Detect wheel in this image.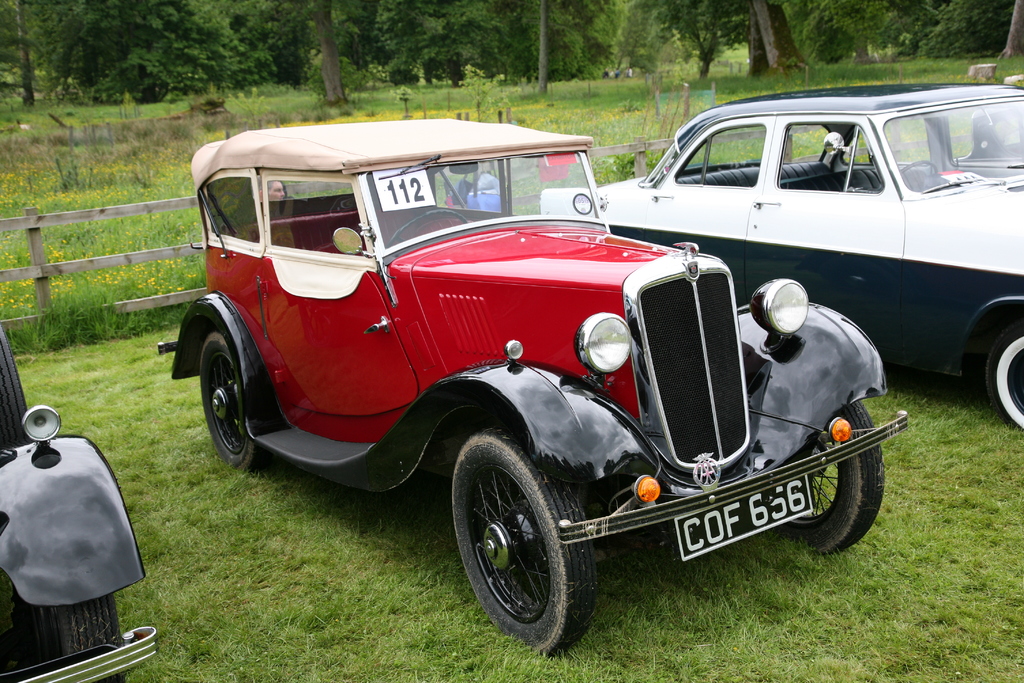
Detection: detection(390, 204, 470, 247).
